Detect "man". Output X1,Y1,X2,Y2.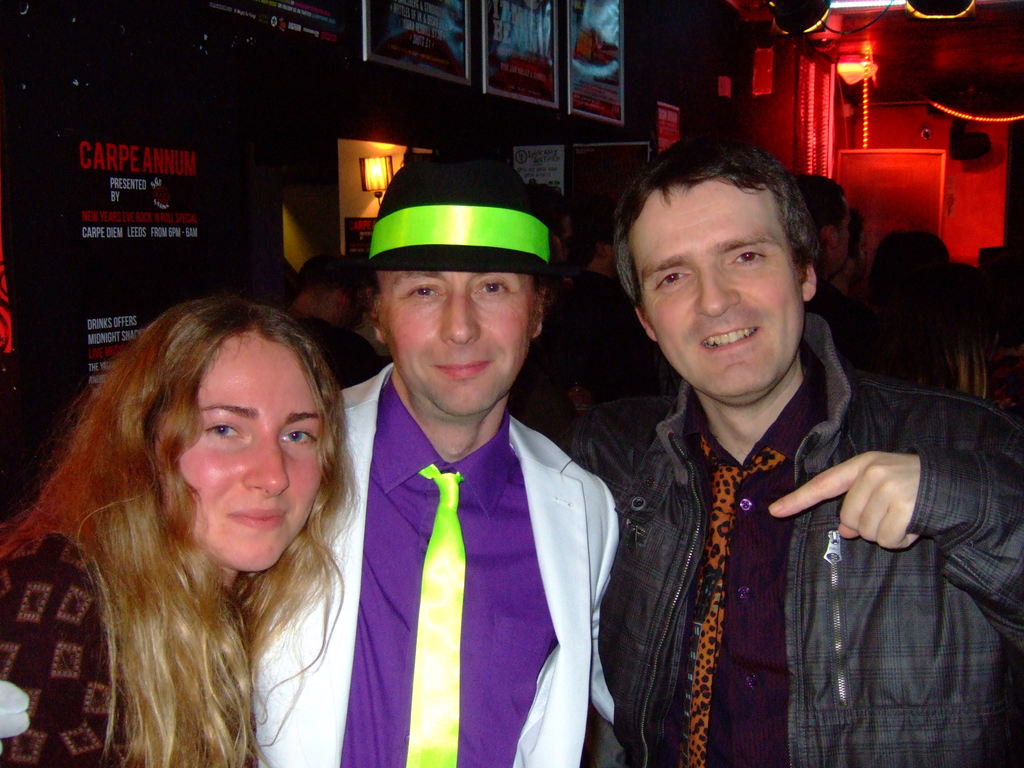
790,168,916,389.
